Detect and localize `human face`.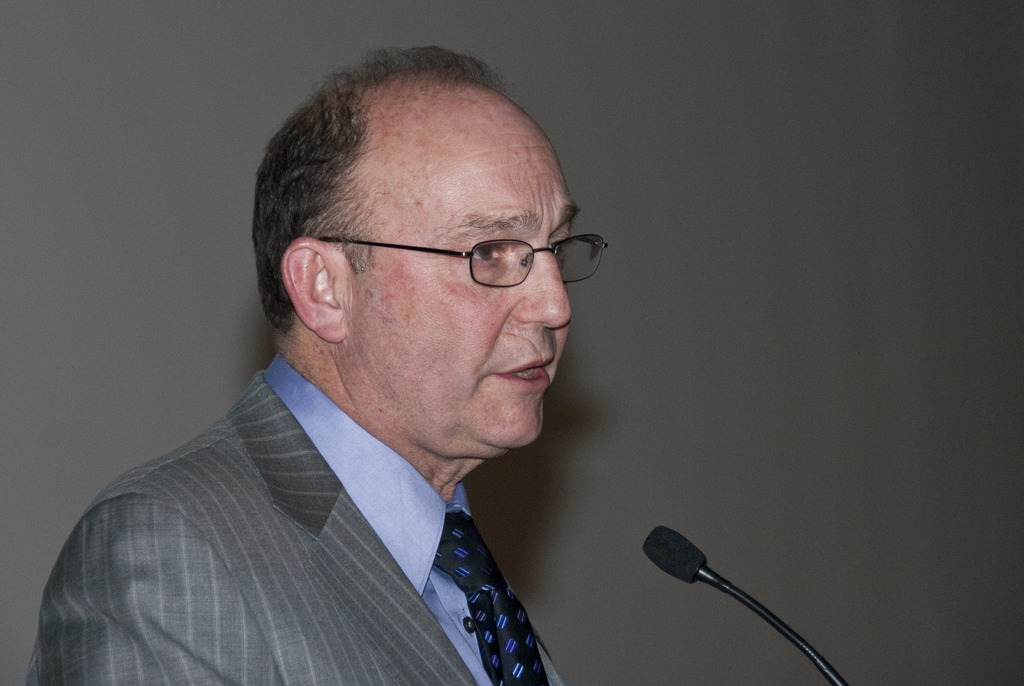
Localized at bbox(348, 126, 582, 452).
